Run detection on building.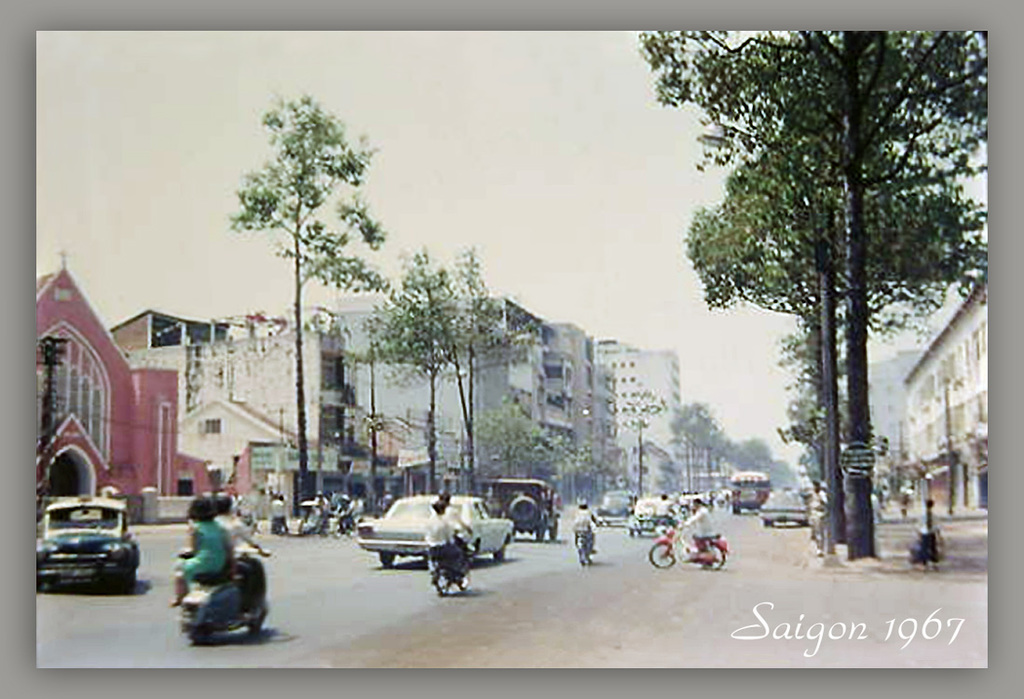
Result: bbox(602, 349, 684, 492).
